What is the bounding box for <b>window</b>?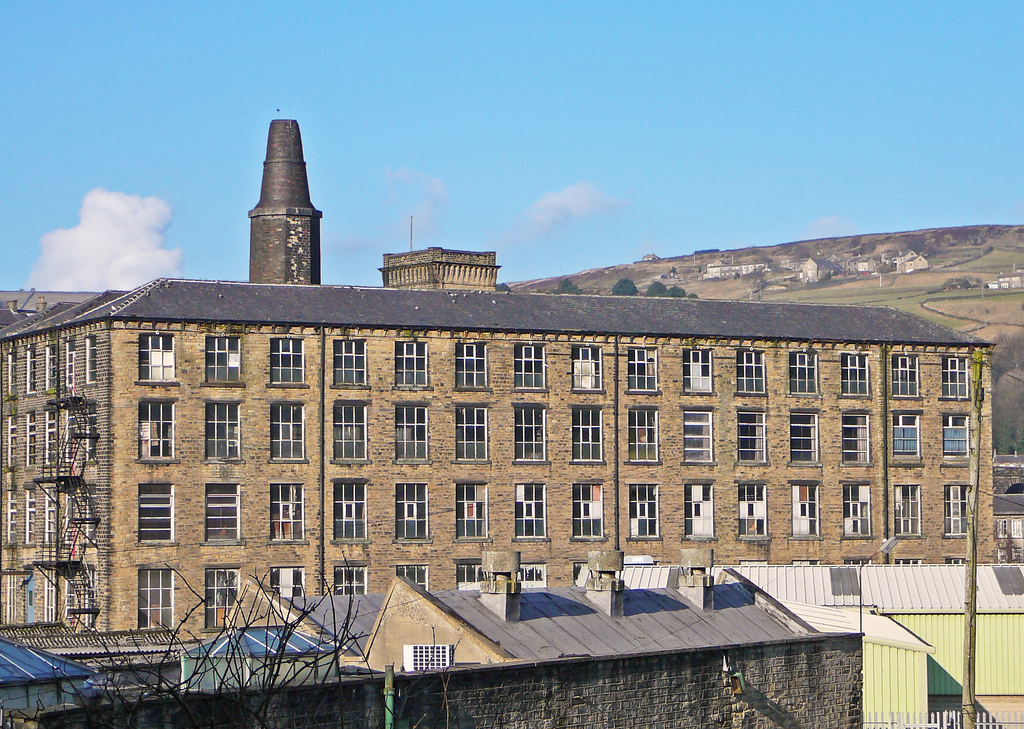
[left=784, top=349, right=821, bottom=401].
